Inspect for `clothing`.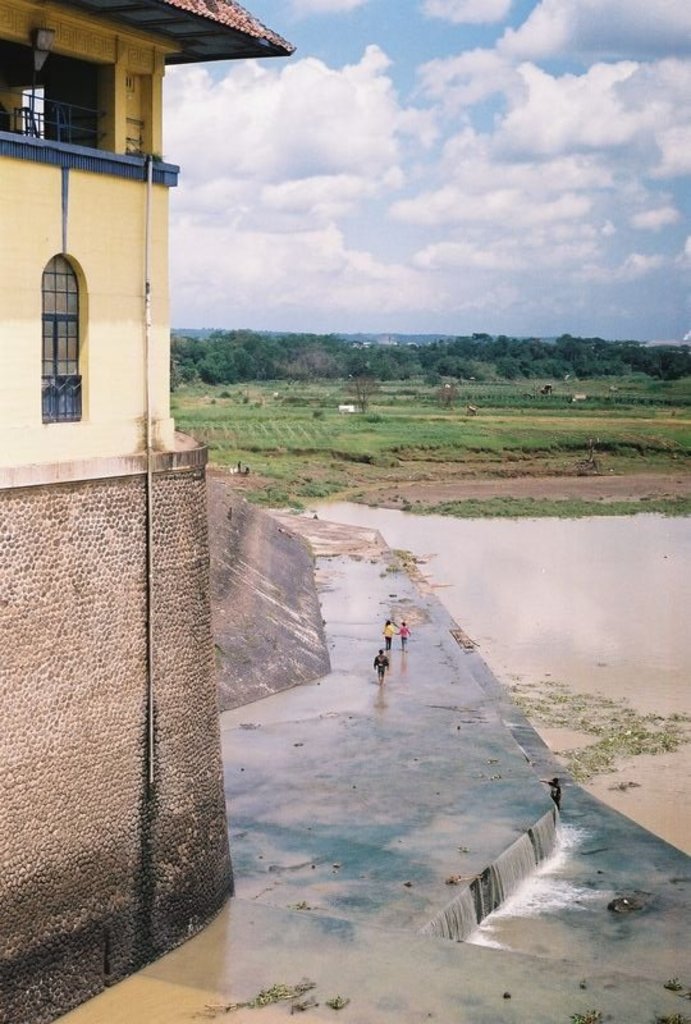
Inspection: 381:625:398:650.
